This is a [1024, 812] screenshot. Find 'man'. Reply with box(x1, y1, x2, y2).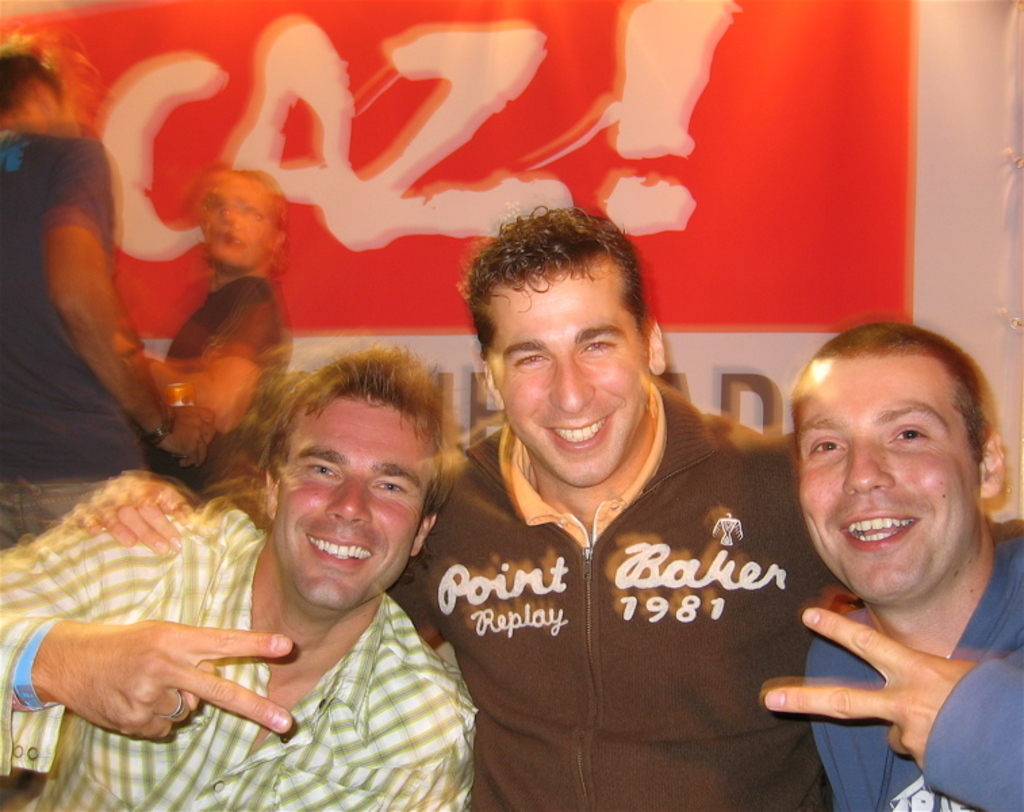
box(0, 47, 218, 551).
